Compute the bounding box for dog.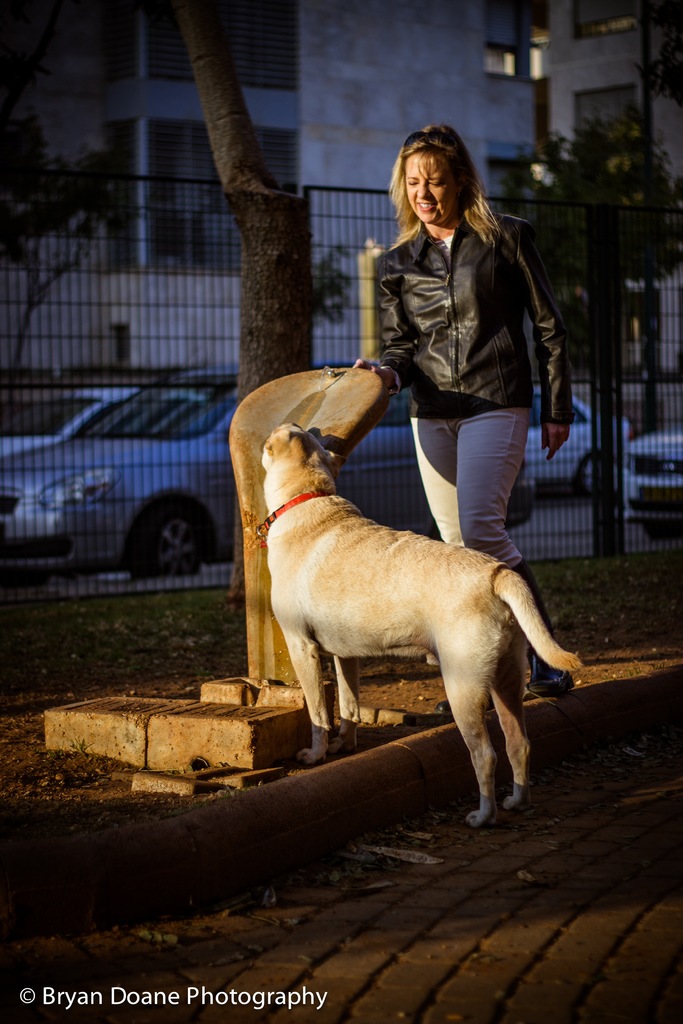
box(261, 417, 581, 823).
